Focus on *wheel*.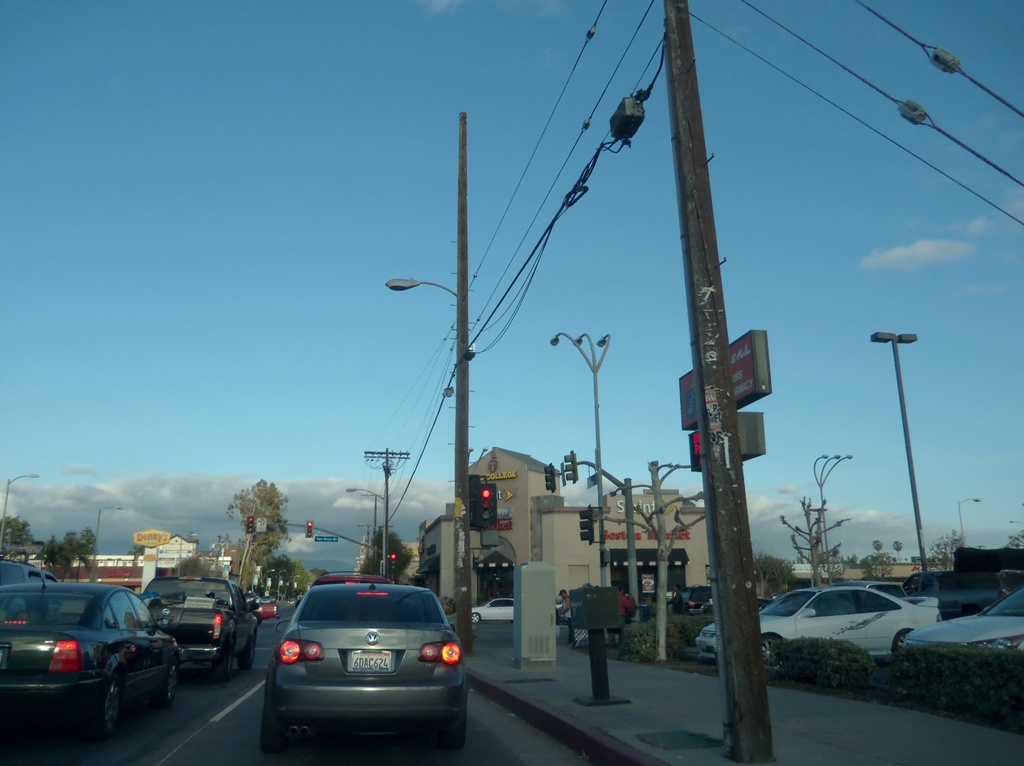
Focused at l=260, t=728, r=287, b=751.
